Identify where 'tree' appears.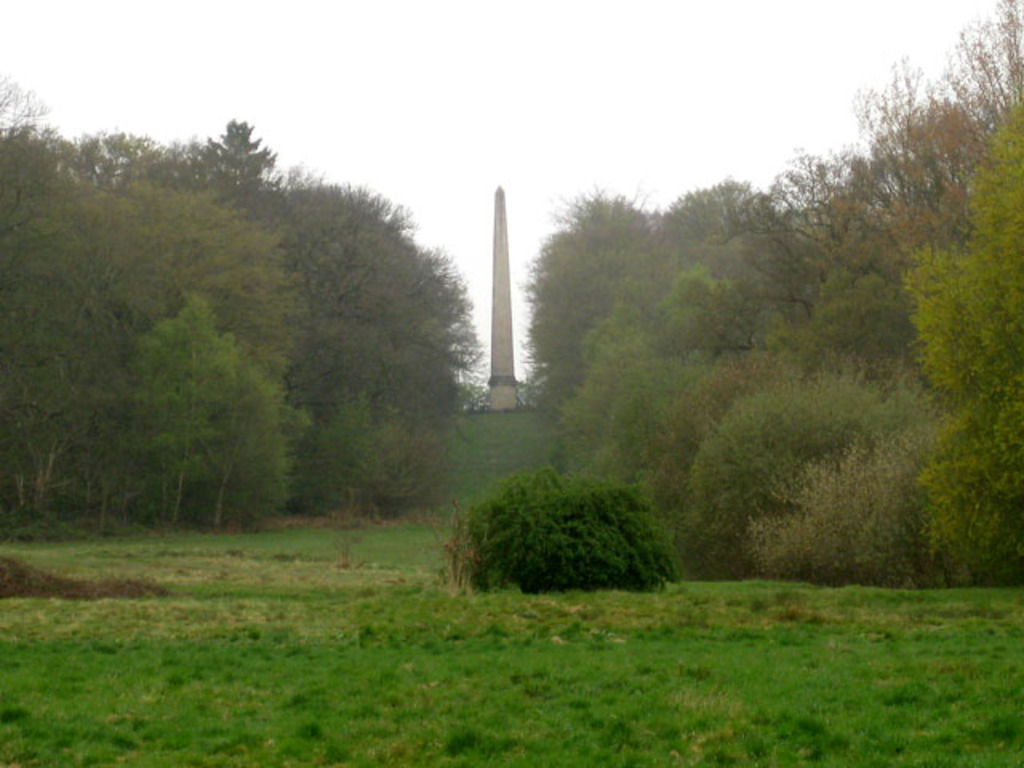
Appears at select_region(458, 469, 674, 595).
